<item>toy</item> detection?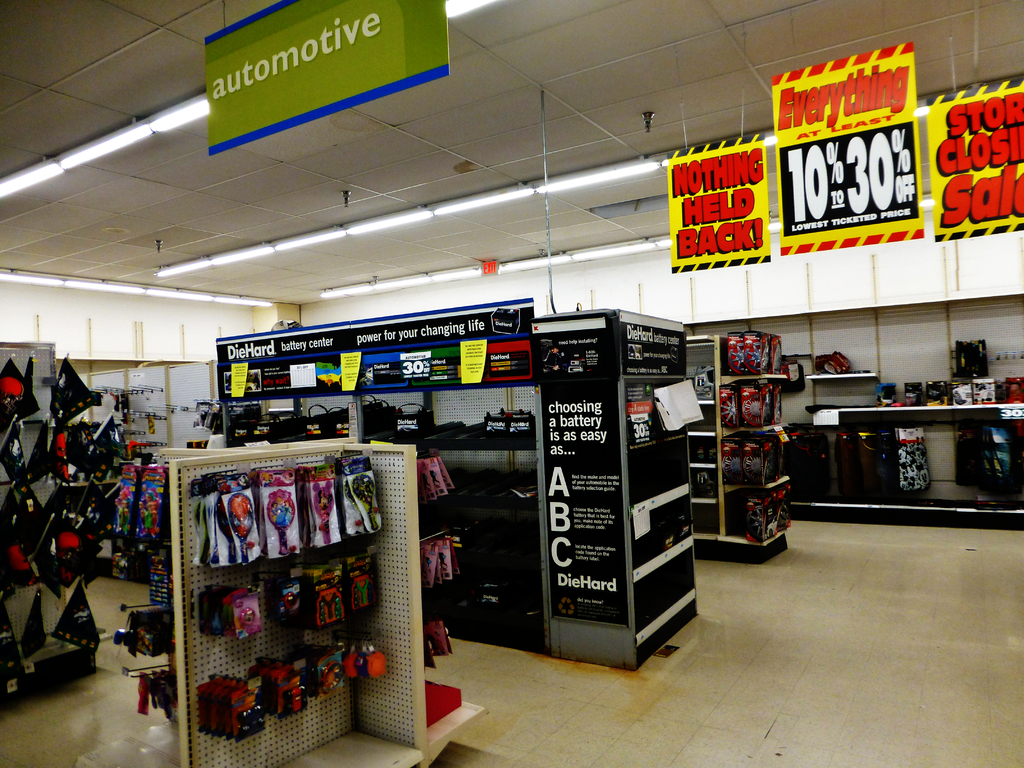
l=262, t=469, r=293, b=484
